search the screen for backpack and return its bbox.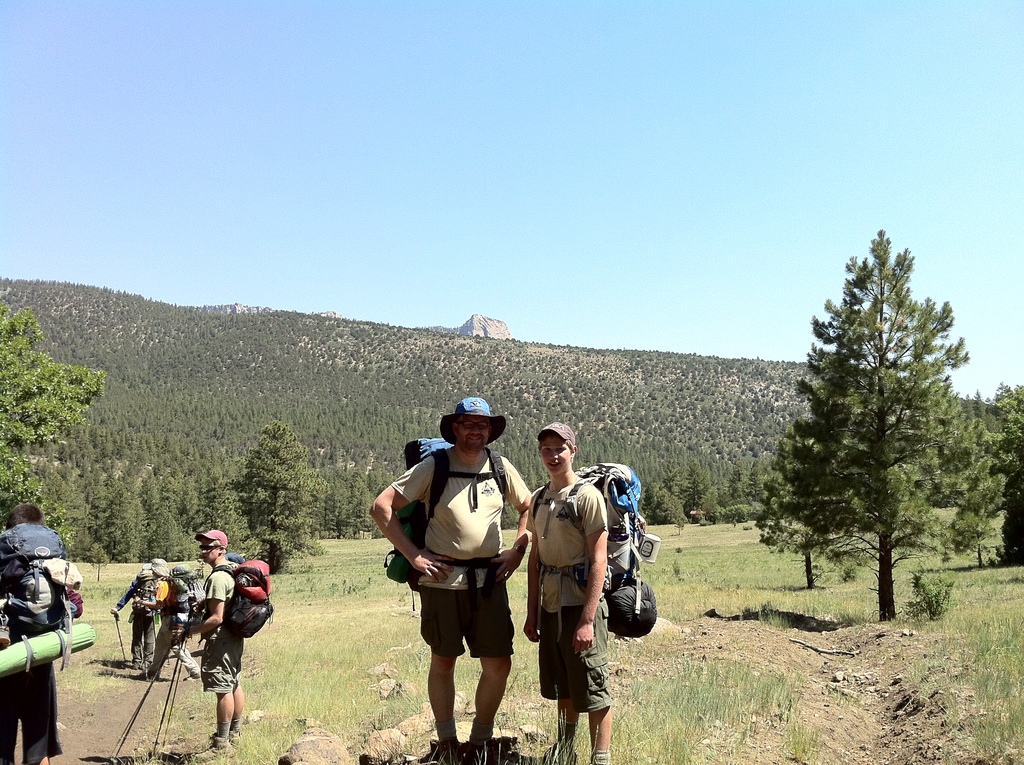
Found: bbox=(540, 463, 657, 631).
